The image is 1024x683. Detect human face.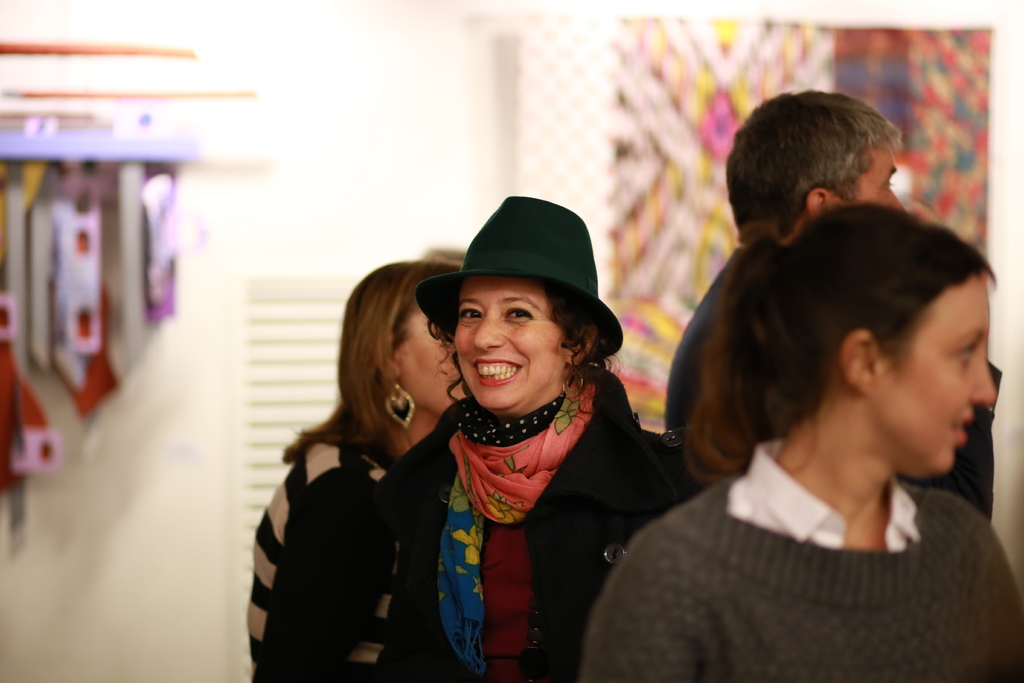
Detection: [x1=852, y1=278, x2=993, y2=470].
